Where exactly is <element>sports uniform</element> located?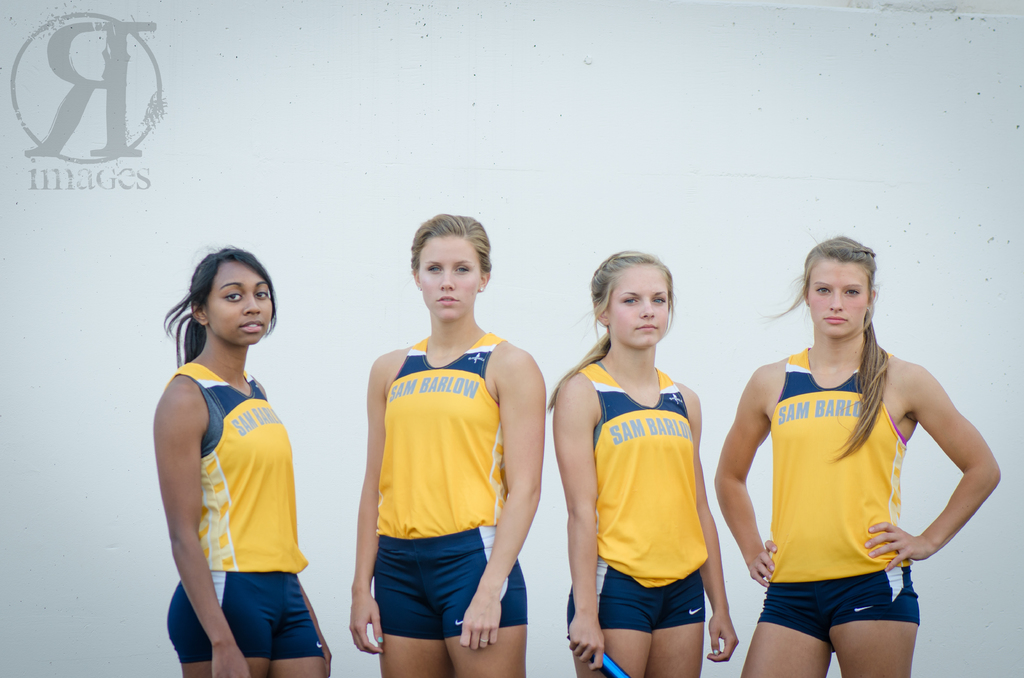
Its bounding box is {"x1": 162, "y1": 360, "x2": 336, "y2": 664}.
